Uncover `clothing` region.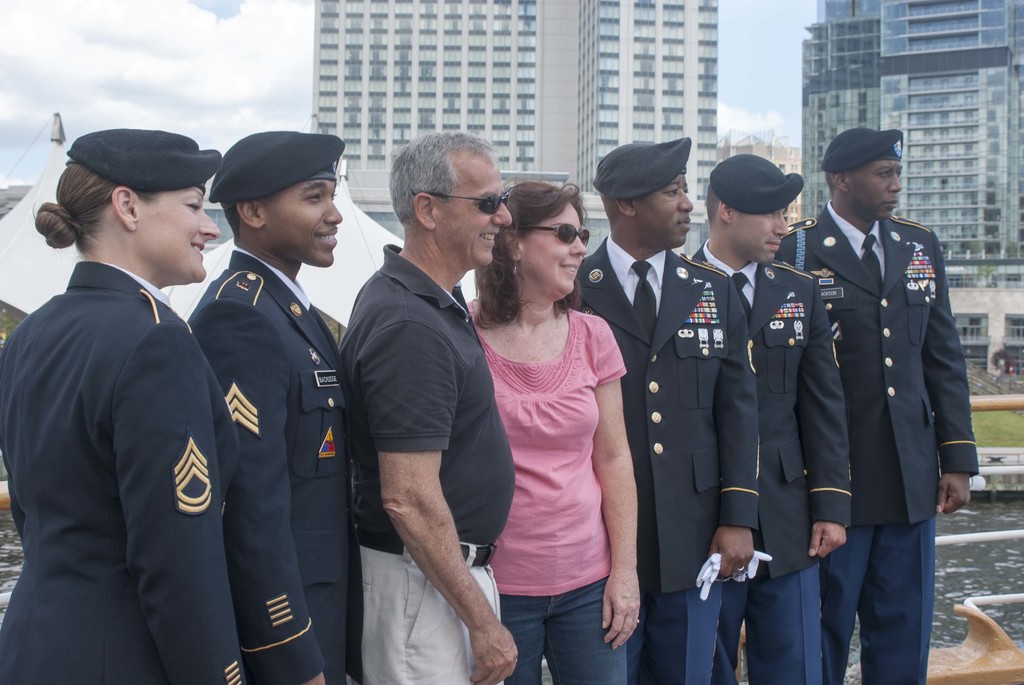
Uncovered: bbox=(0, 260, 246, 684).
